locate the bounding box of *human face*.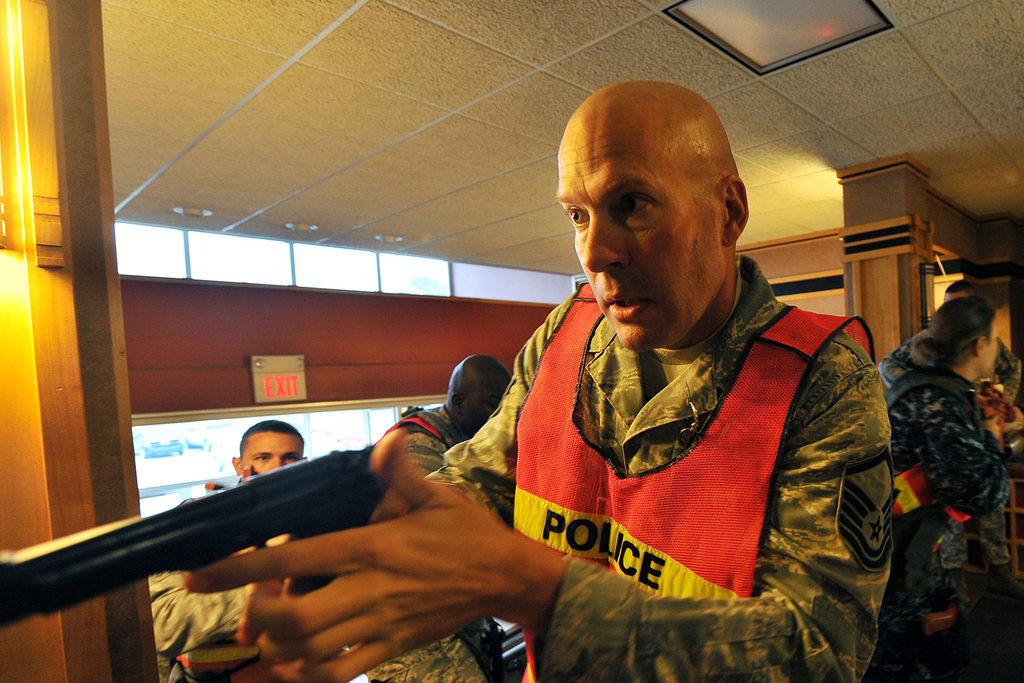
Bounding box: {"left": 981, "top": 320, "right": 1000, "bottom": 379}.
